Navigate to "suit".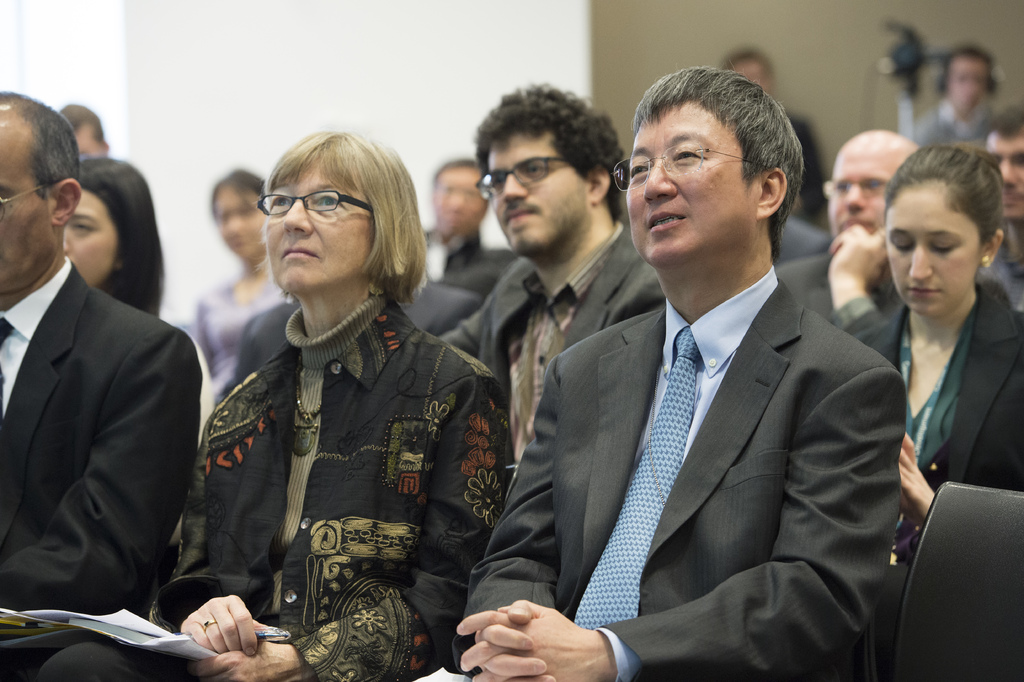
Navigation target: select_region(0, 256, 202, 681).
